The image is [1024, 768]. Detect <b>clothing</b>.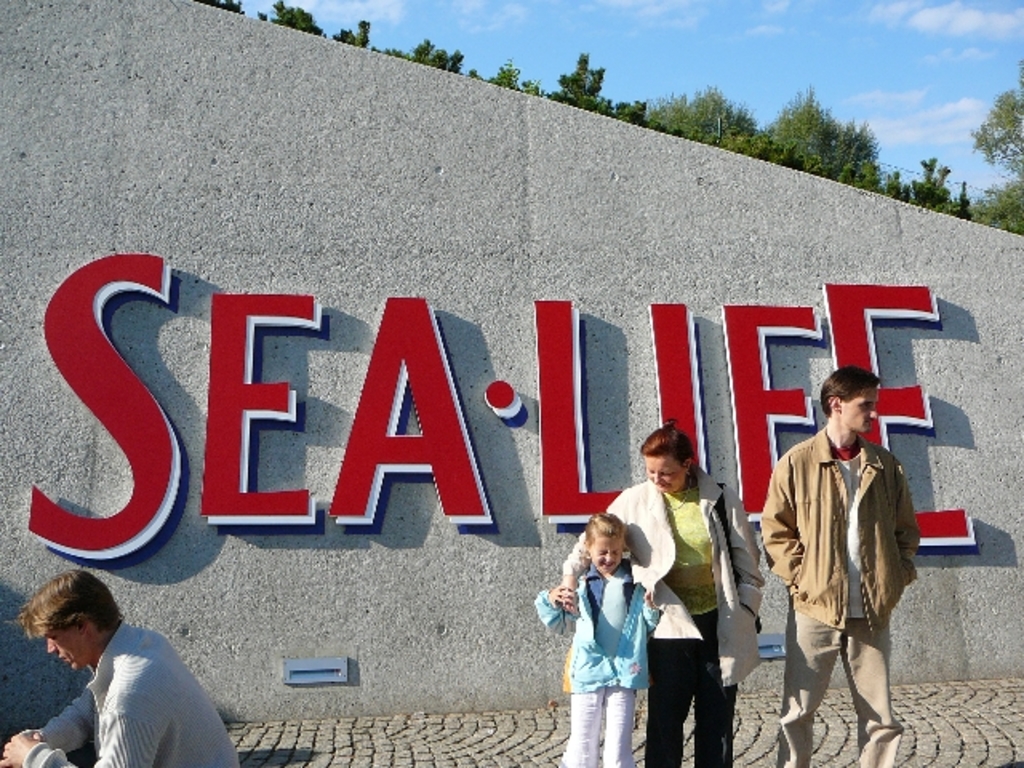
Detection: rect(533, 563, 661, 766).
